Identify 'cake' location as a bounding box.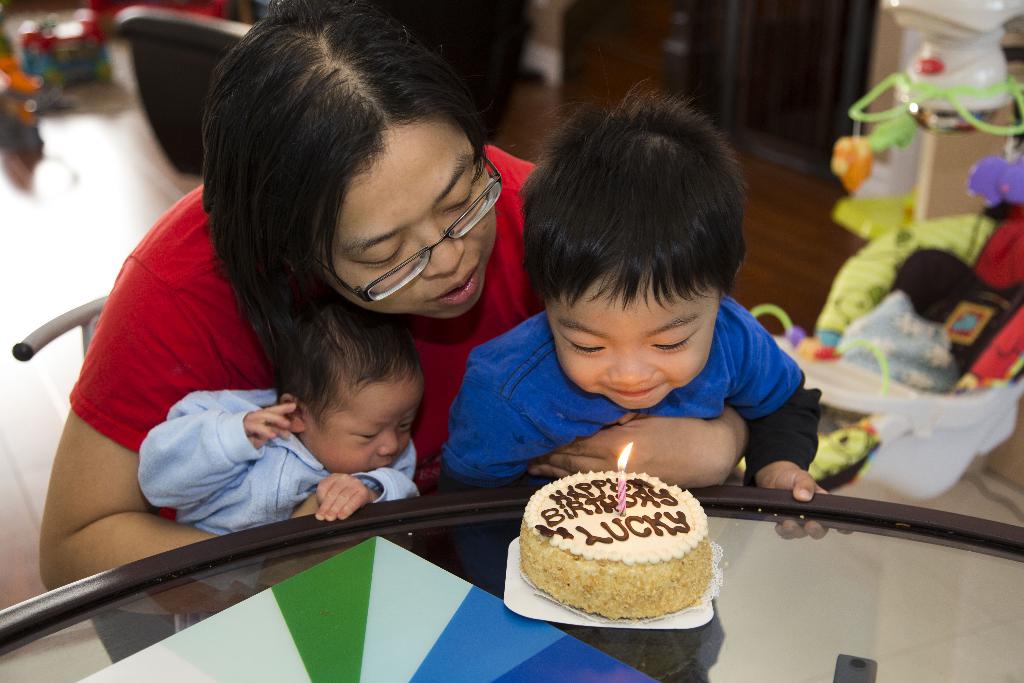
(x1=521, y1=470, x2=708, y2=620).
